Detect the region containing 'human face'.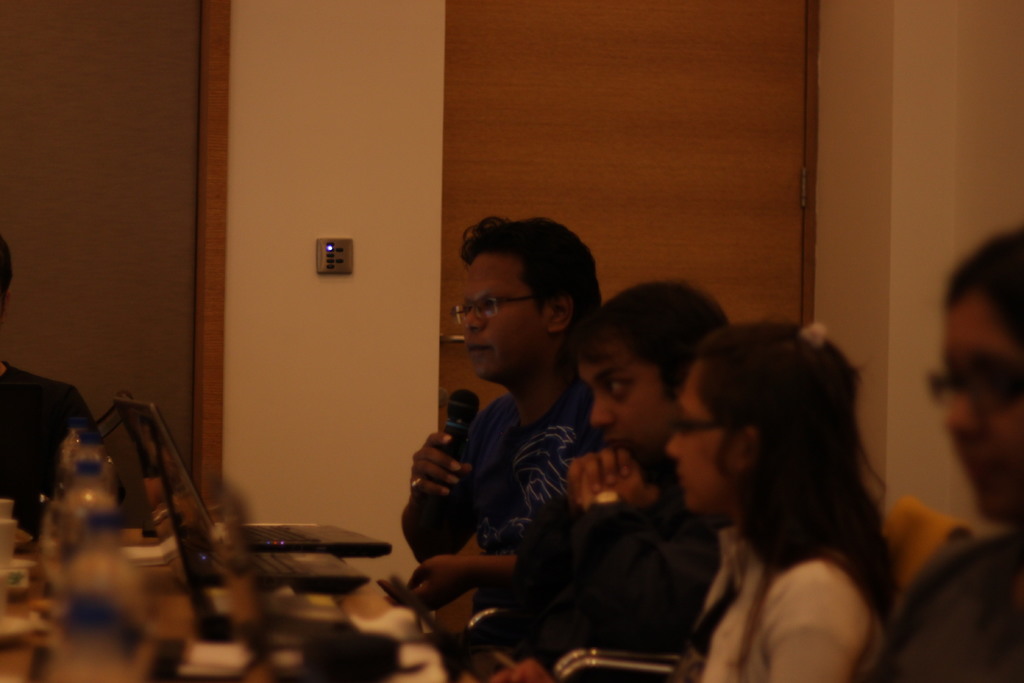
946,293,1023,522.
